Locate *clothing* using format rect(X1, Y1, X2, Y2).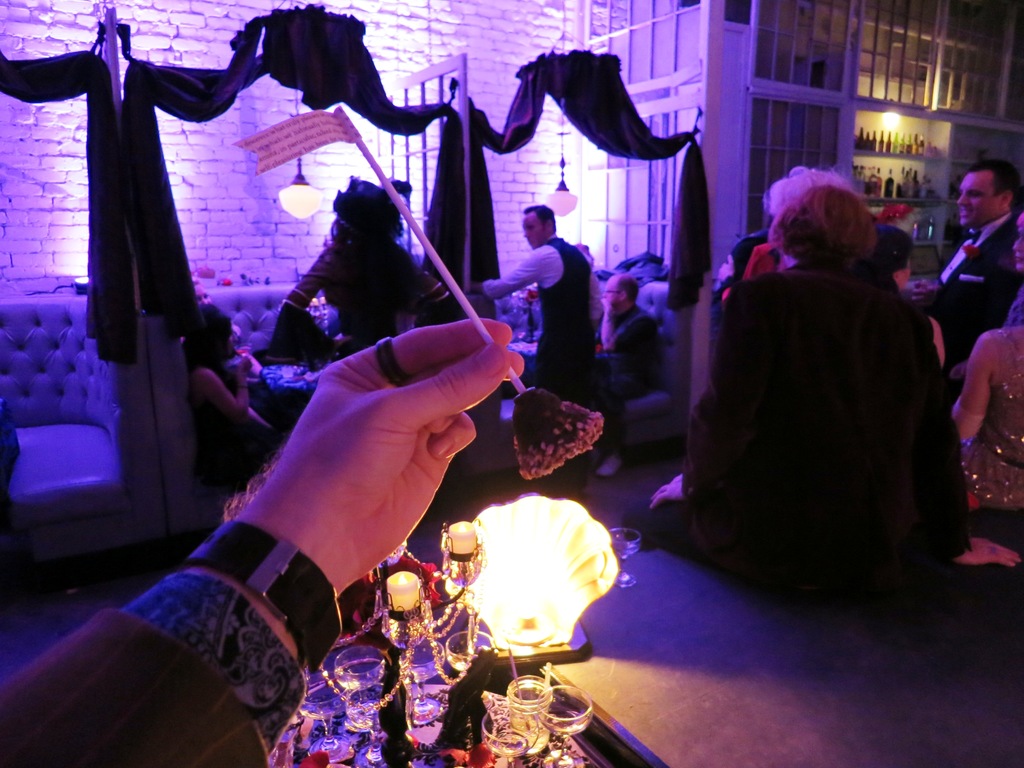
rect(665, 189, 963, 637).
